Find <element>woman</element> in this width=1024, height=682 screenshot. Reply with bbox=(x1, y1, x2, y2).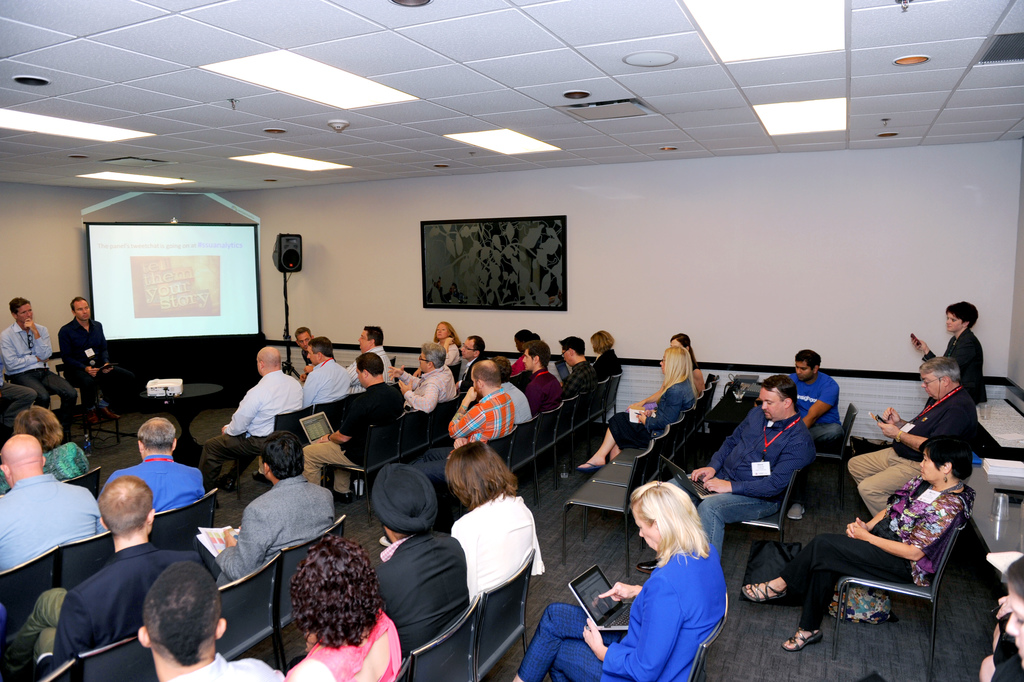
bbox=(507, 480, 727, 681).
